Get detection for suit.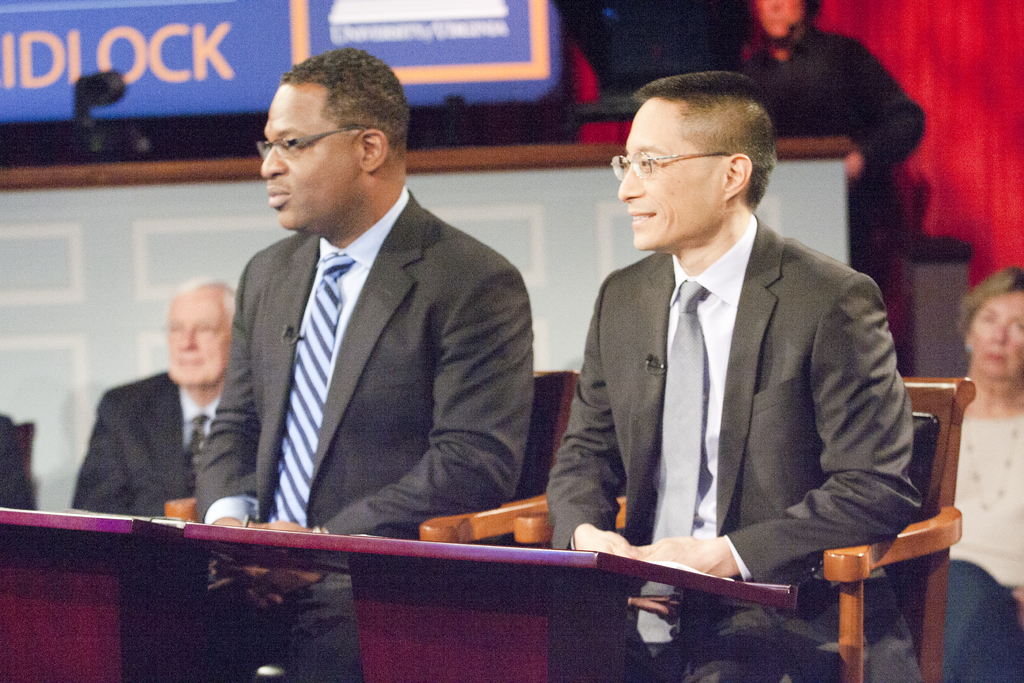
Detection: l=69, t=366, r=221, b=518.
